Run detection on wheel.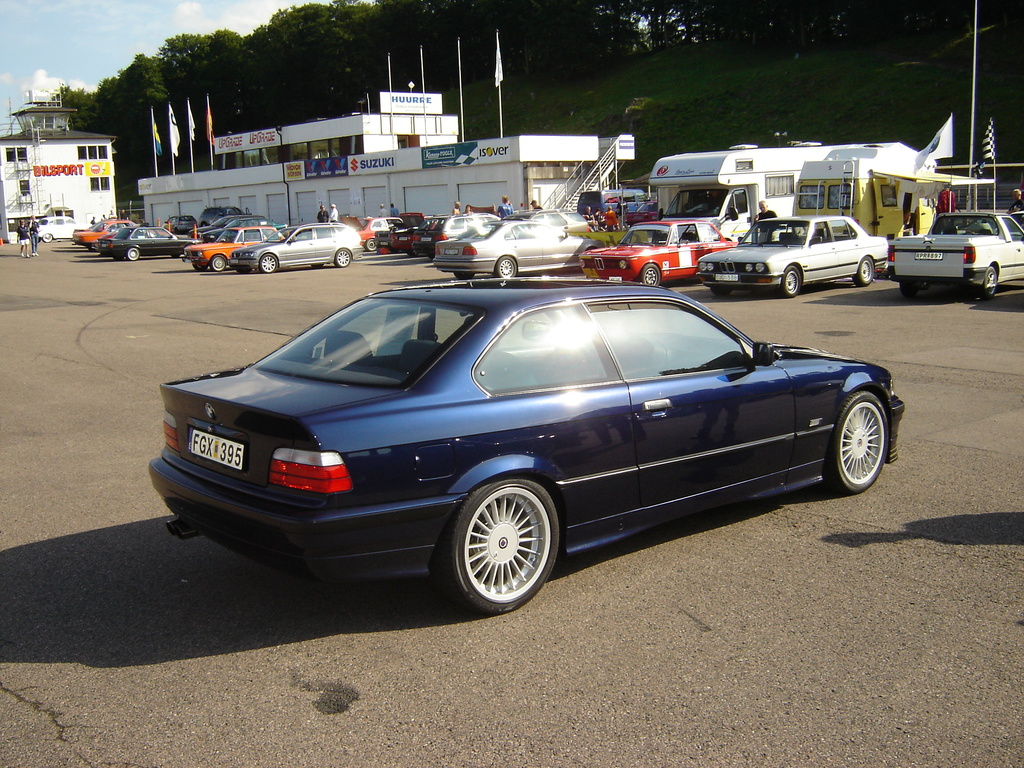
Result: rect(495, 259, 518, 279).
